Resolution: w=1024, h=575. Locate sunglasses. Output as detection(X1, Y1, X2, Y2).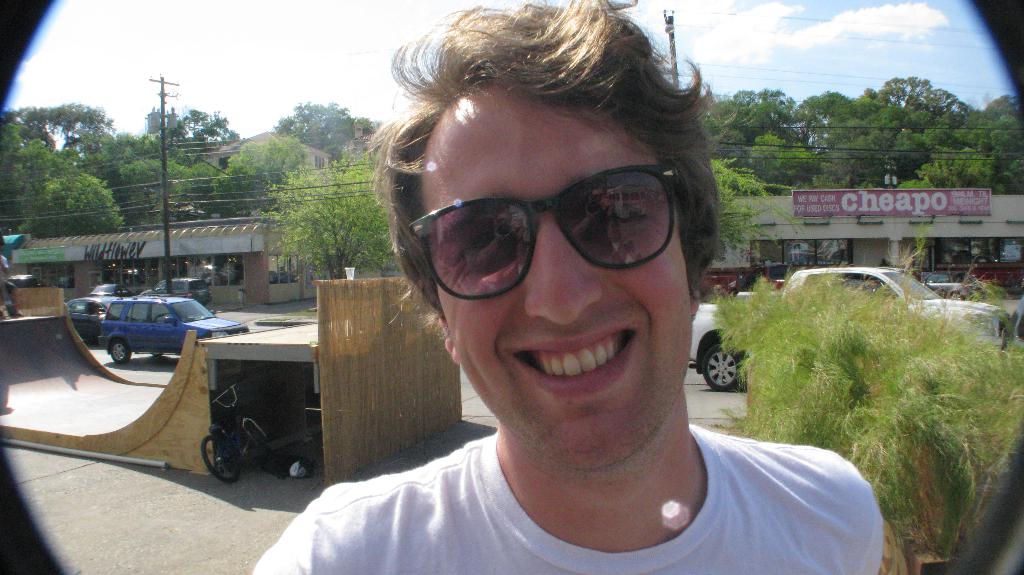
detection(405, 164, 682, 303).
